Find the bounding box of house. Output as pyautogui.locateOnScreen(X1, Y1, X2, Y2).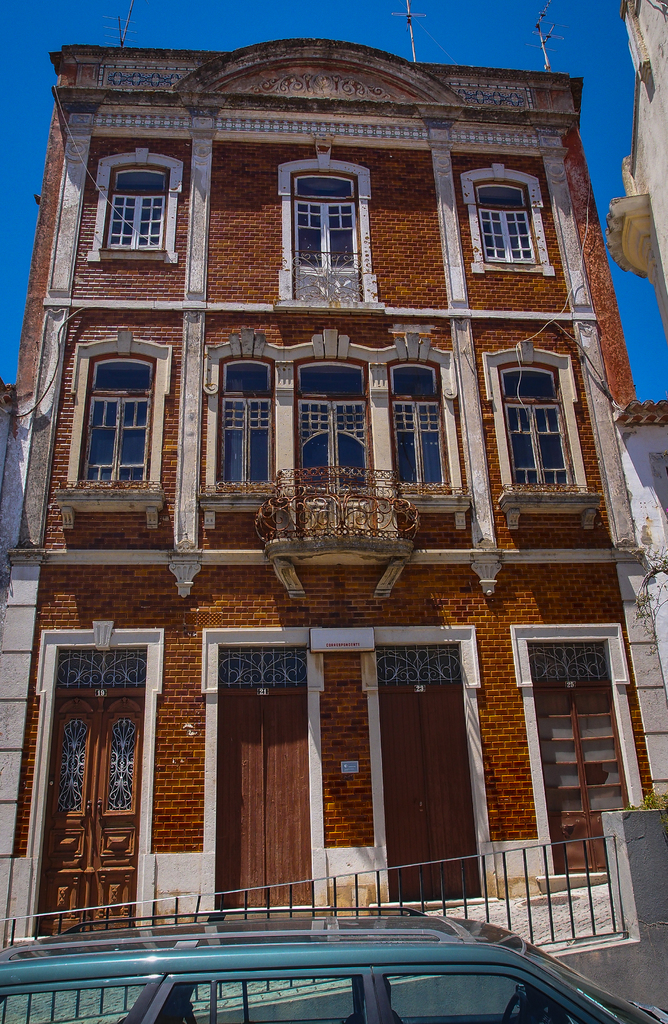
pyautogui.locateOnScreen(0, 0, 667, 946).
